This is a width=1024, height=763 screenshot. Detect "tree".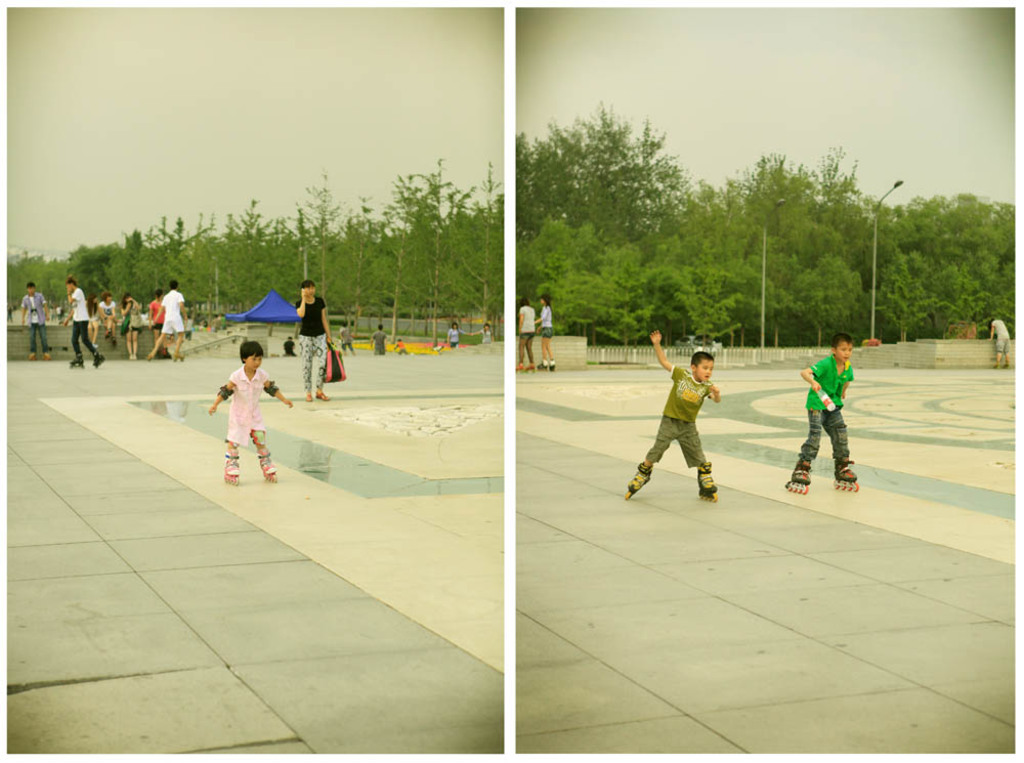
3 151 493 353.
